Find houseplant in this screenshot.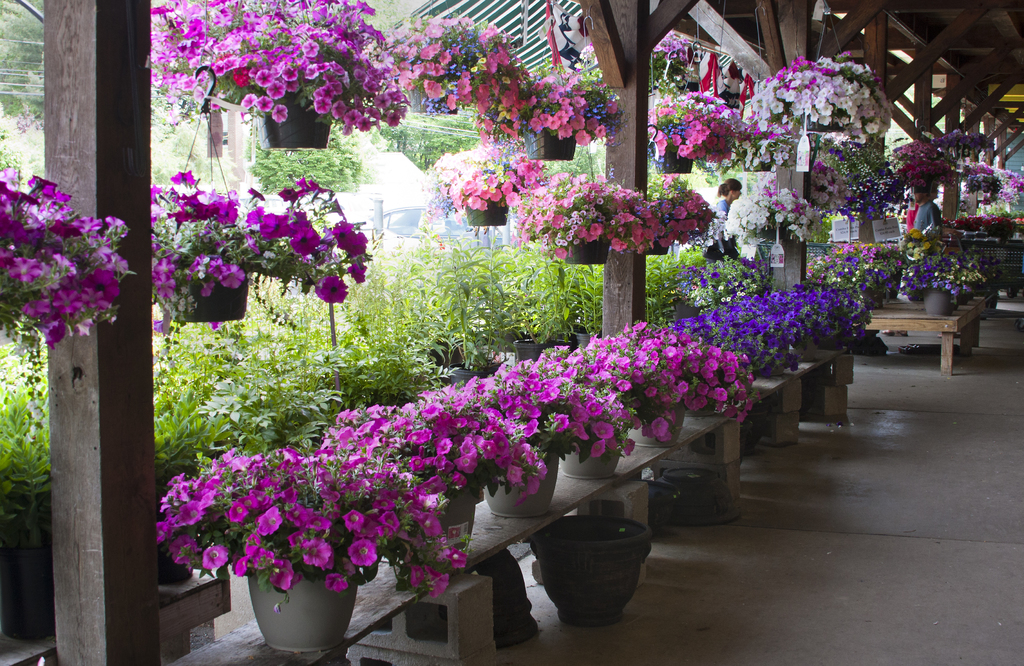
The bounding box for houseplant is (145,170,253,332).
